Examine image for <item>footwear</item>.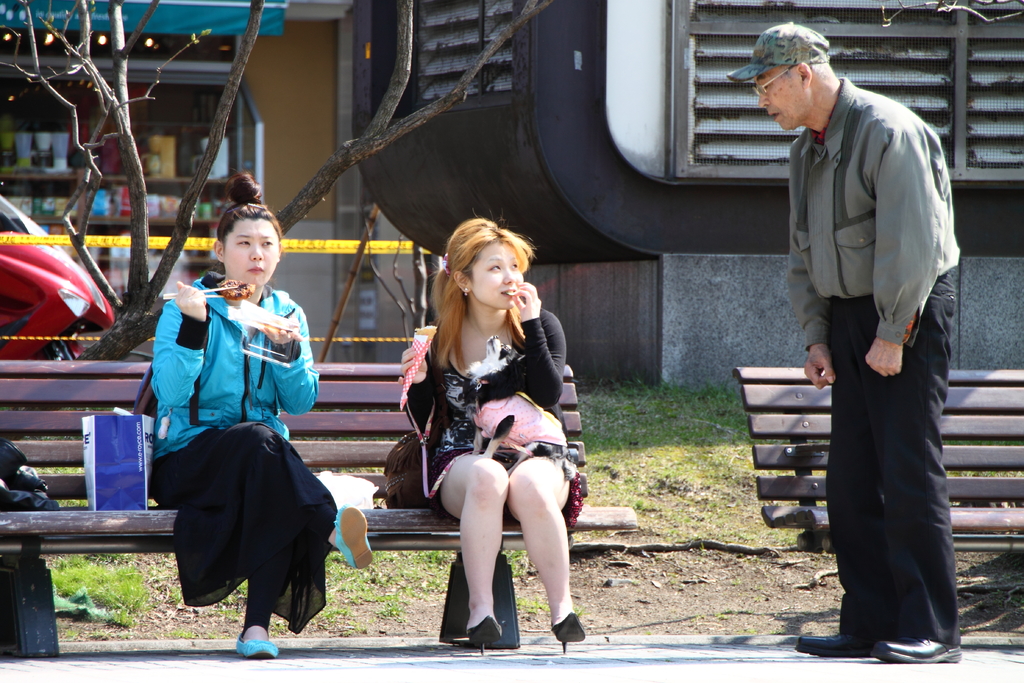
Examination result: [x1=550, y1=609, x2=588, y2=652].
